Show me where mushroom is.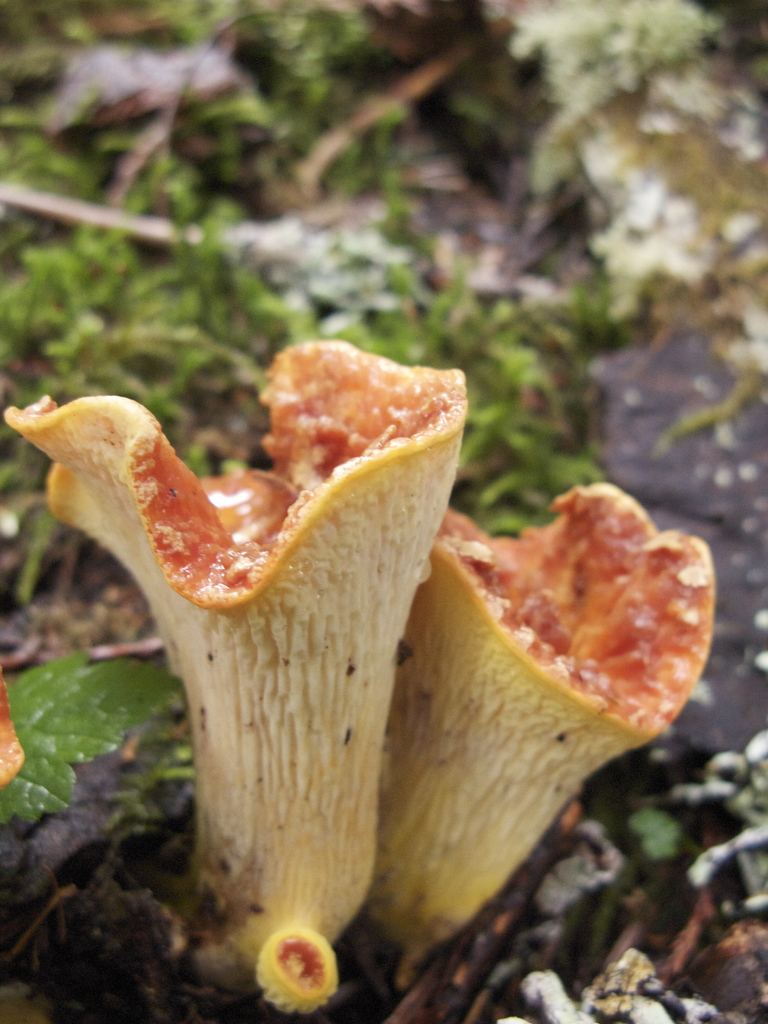
mushroom is at (left=254, top=922, right=338, bottom=1019).
